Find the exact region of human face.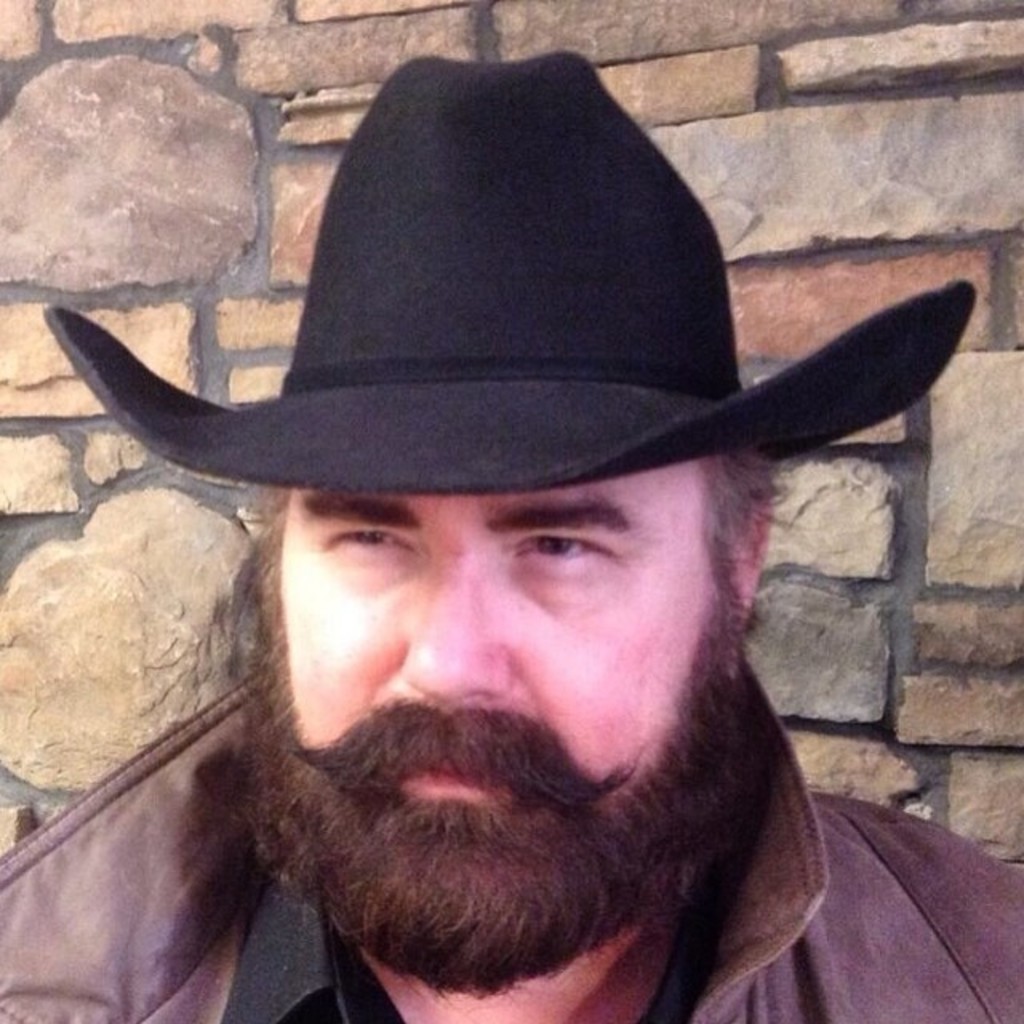
Exact region: Rect(187, 483, 766, 998).
